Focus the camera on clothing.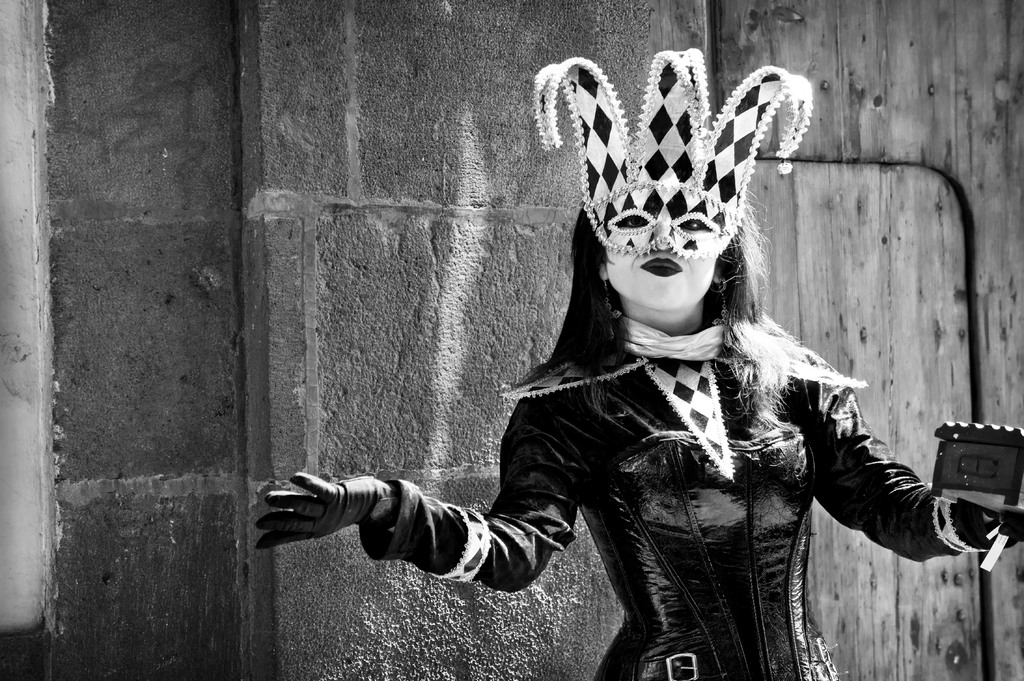
Focus region: bbox(360, 315, 1018, 680).
